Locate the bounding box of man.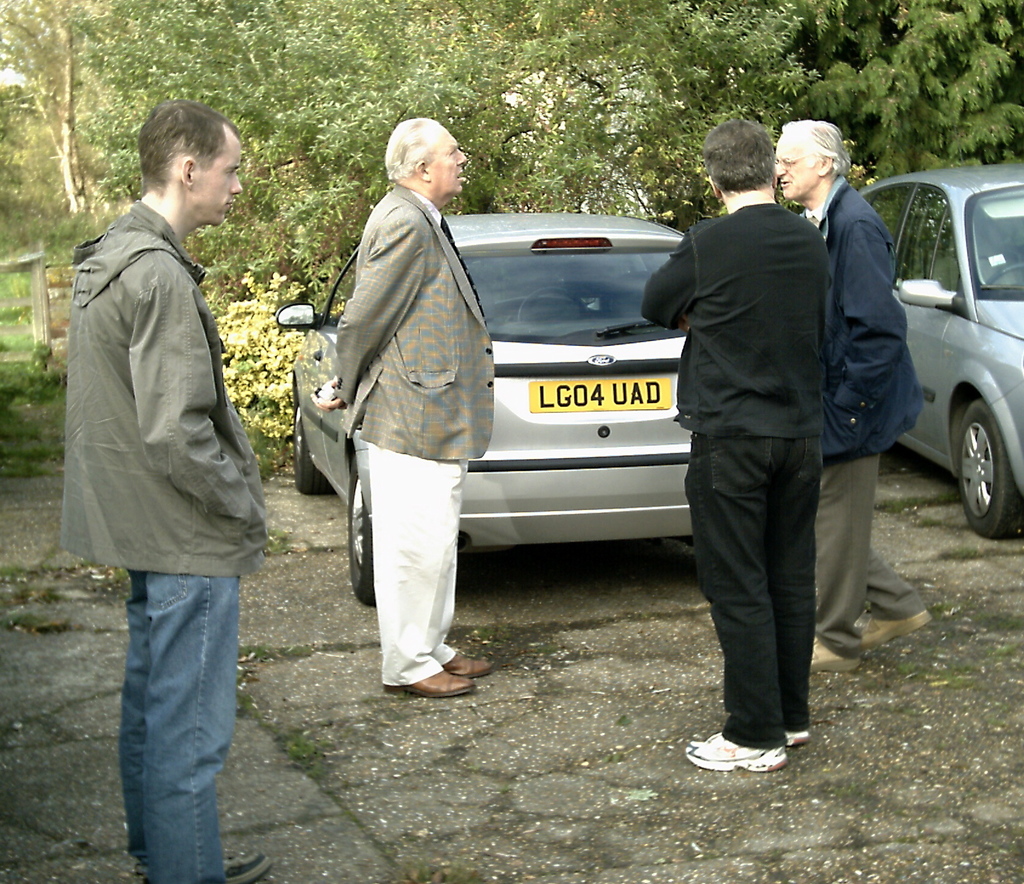
Bounding box: 65:97:273:883.
